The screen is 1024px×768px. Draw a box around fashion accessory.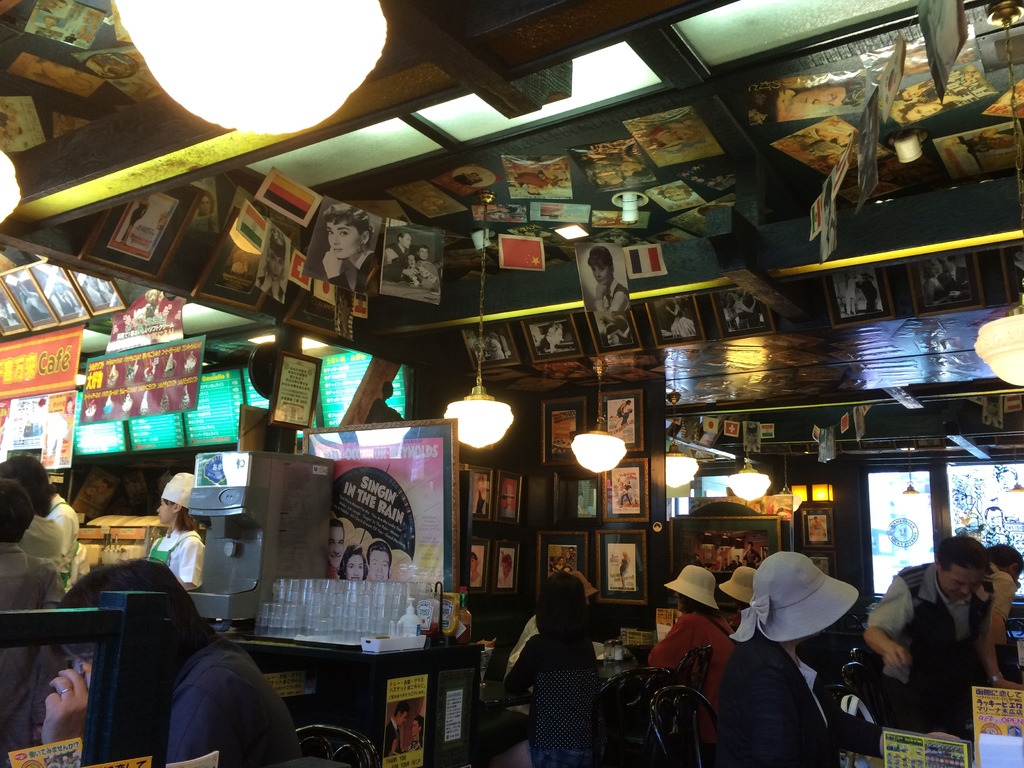
x1=719 y1=558 x2=758 y2=603.
